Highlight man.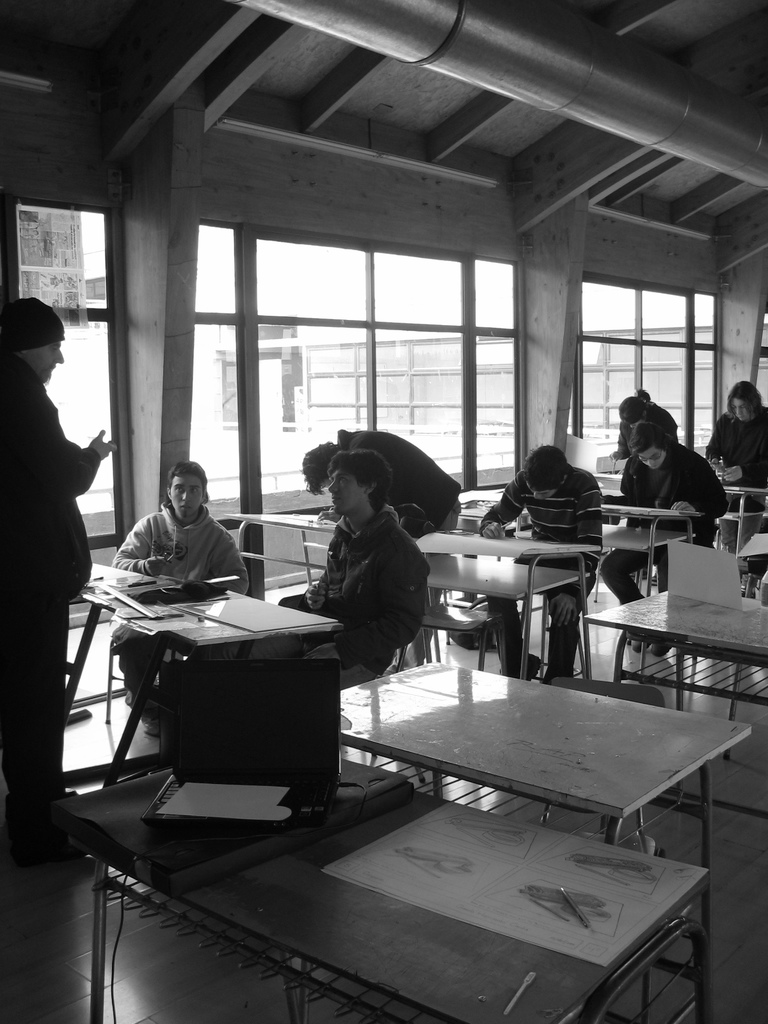
Highlighted region: [left=598, top=426, right=708, bottom=599].
